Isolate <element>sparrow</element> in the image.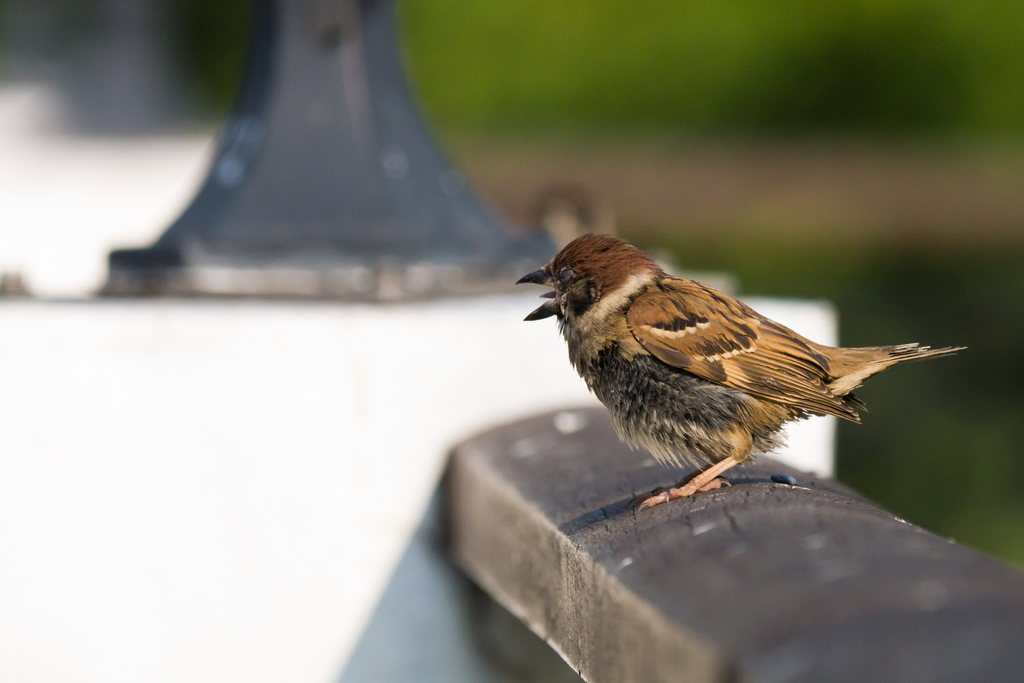
Isolated region: [left=511, top=224, right=968, bottom=508].
